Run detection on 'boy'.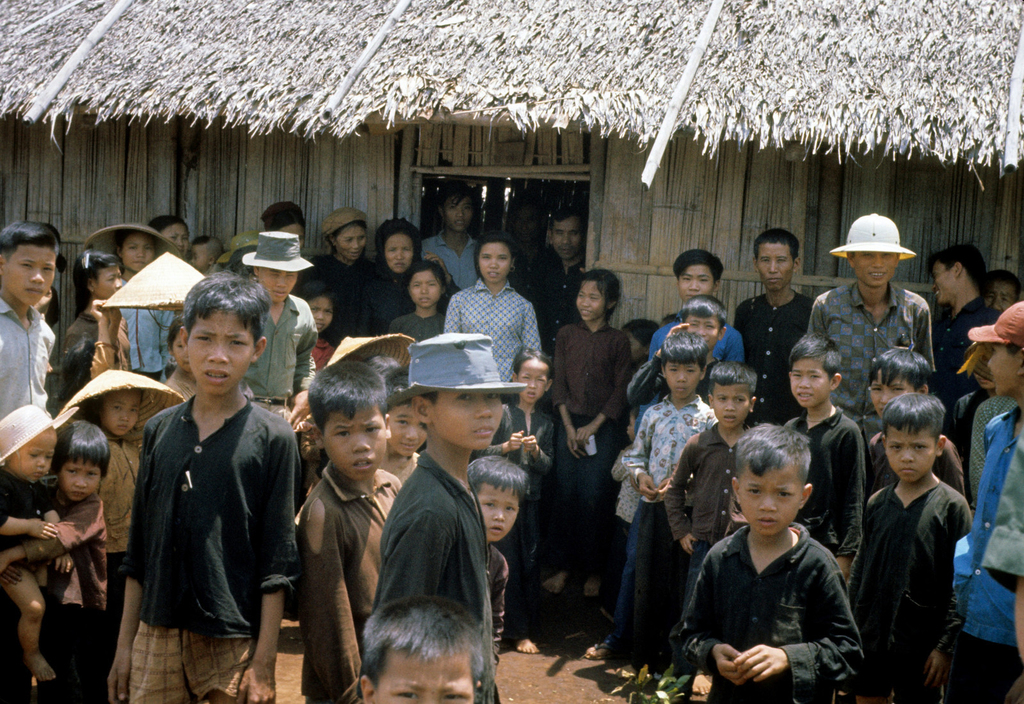
Result: bbox=[0, 401, 79, 684].
